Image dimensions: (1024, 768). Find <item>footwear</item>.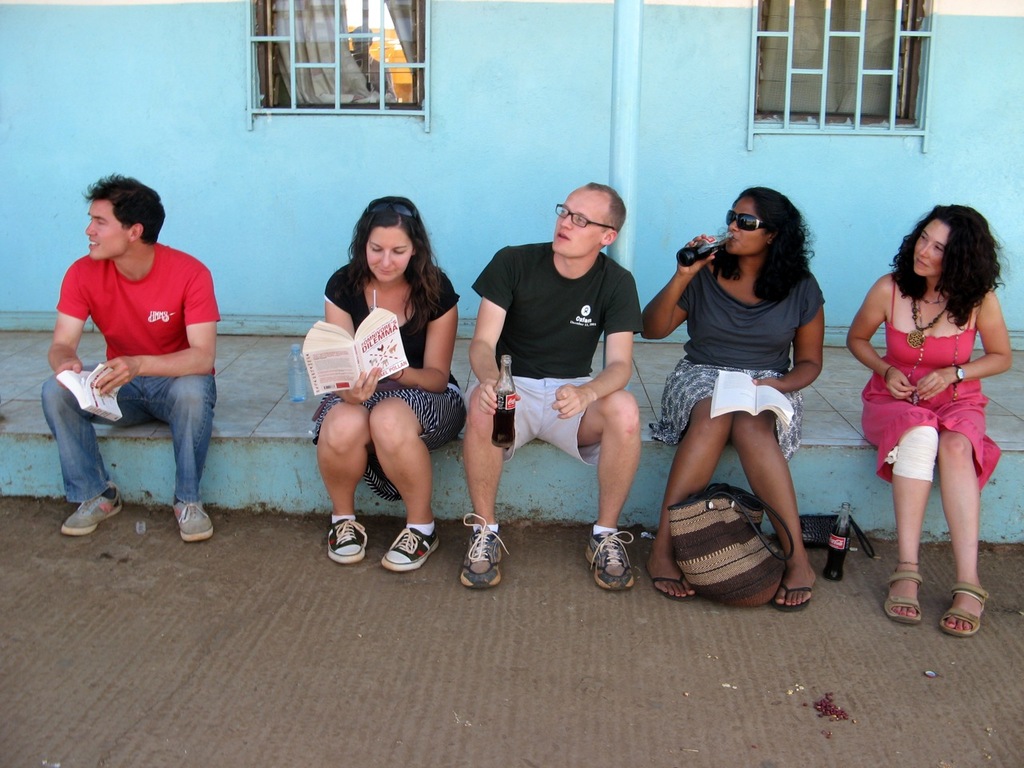
{"x1": 878, "y1": 568, "x2": 926, "y2": 626}.
